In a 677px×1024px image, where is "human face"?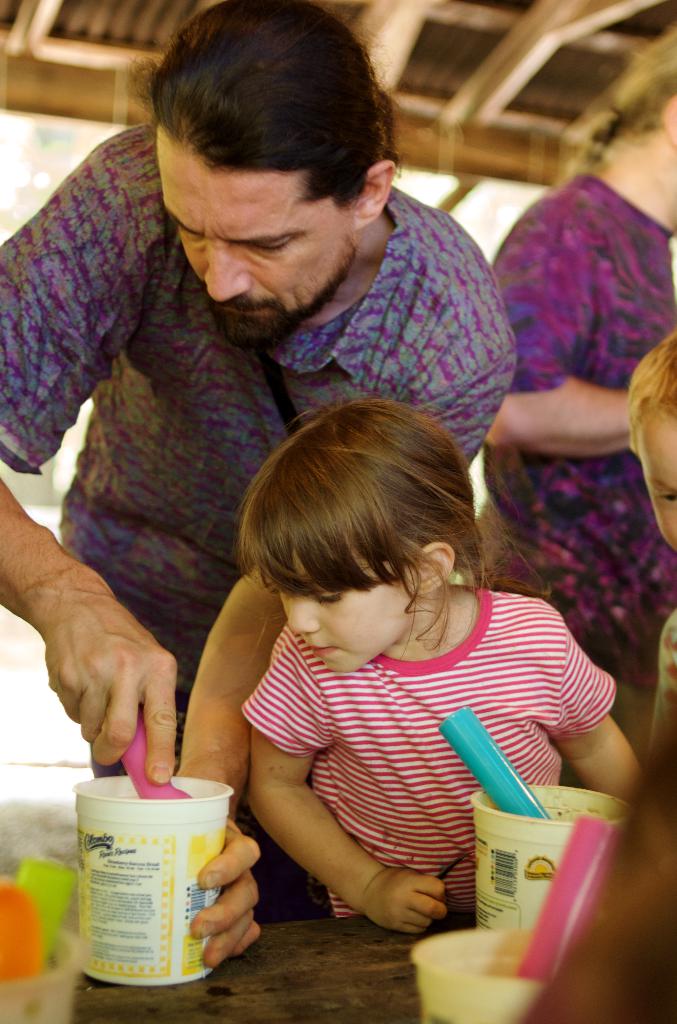
crop(155, 159, 358, 349).
